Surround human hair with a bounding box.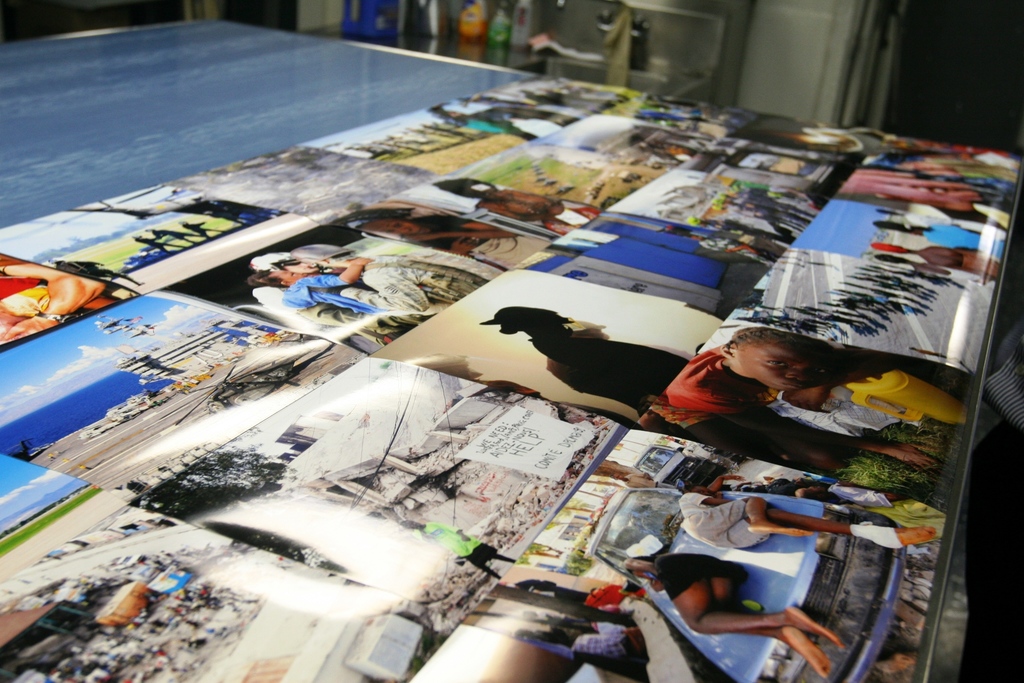
[730,323,825,349].
